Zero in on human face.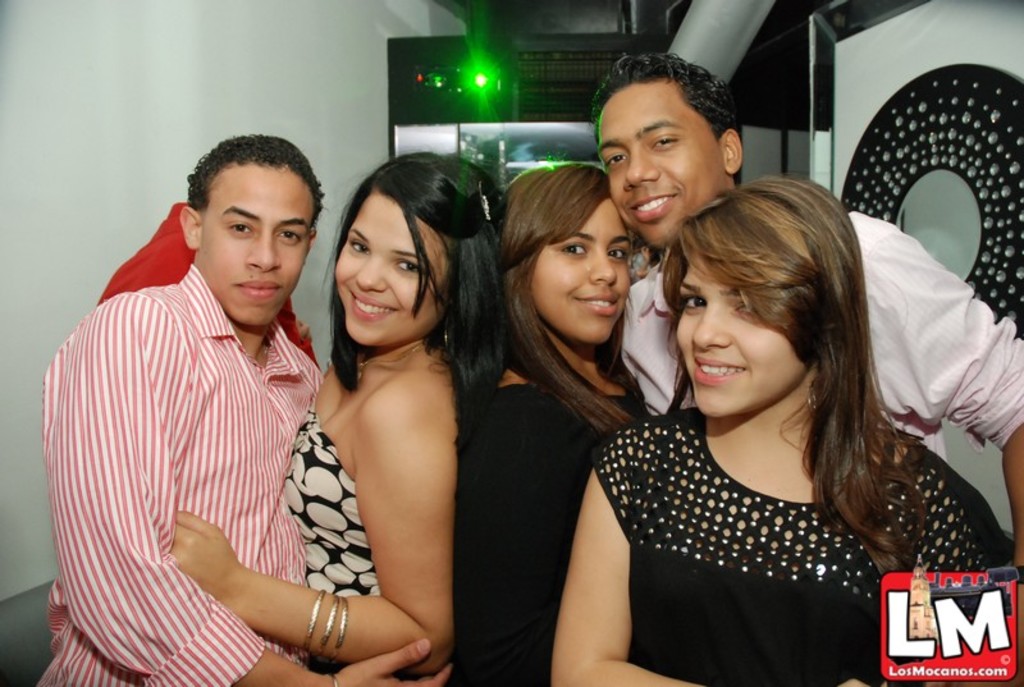
Zeroed in: 600:86:724:252.
